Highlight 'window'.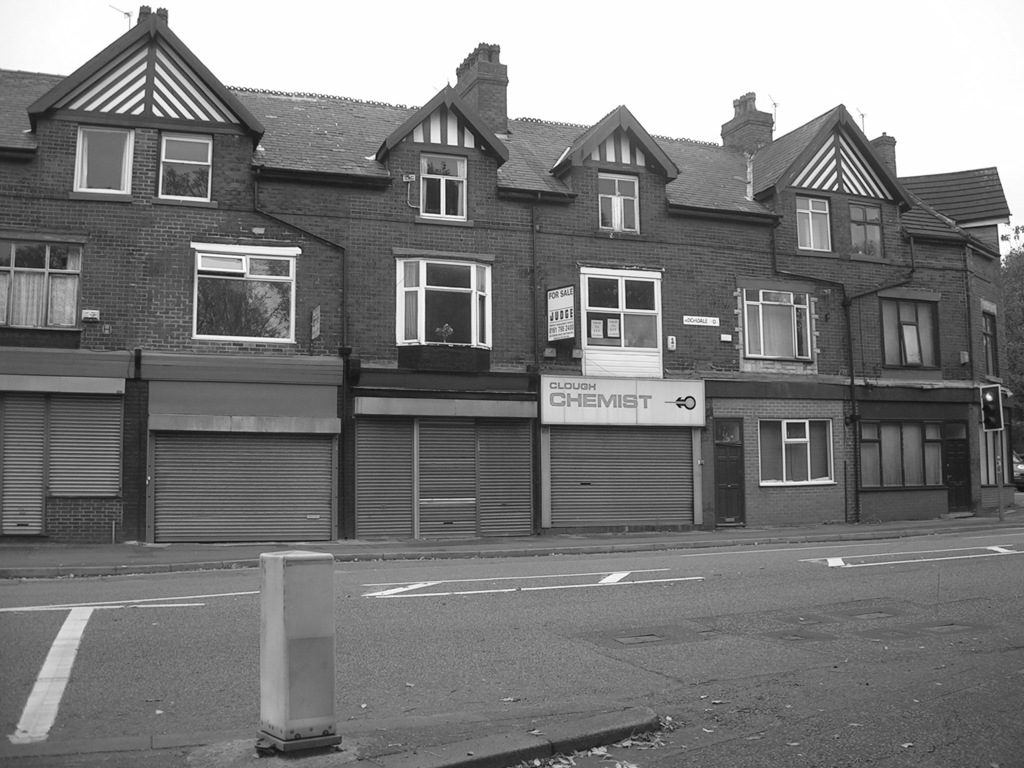
Highlighted region: rect(785, 186, 836, 257).
